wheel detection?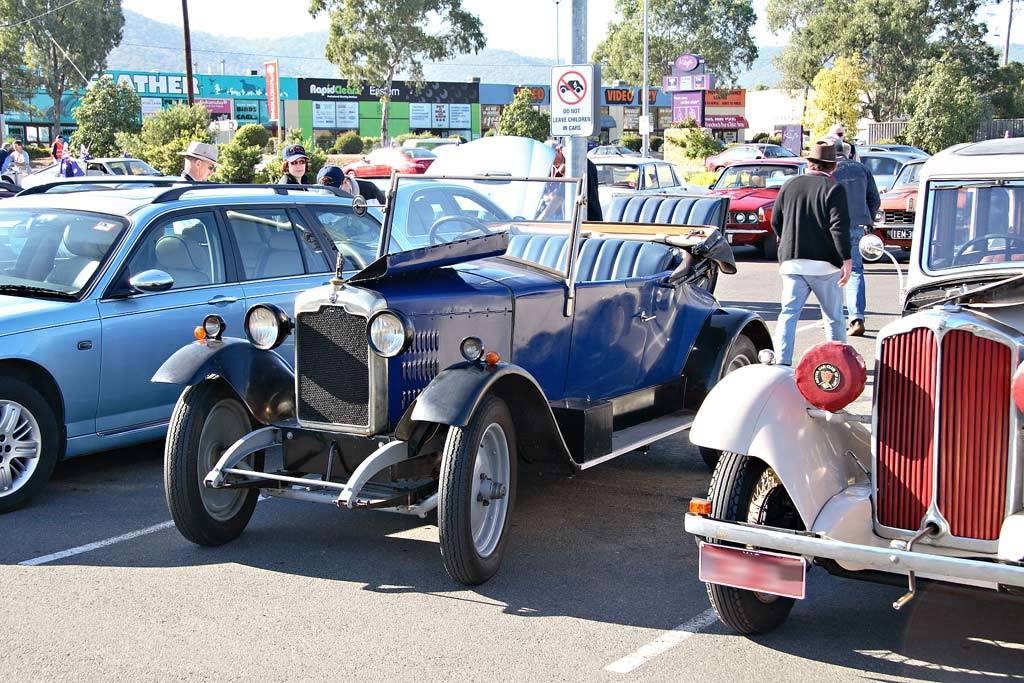
(x1=429, y1=216, x2=492, y2=242)
